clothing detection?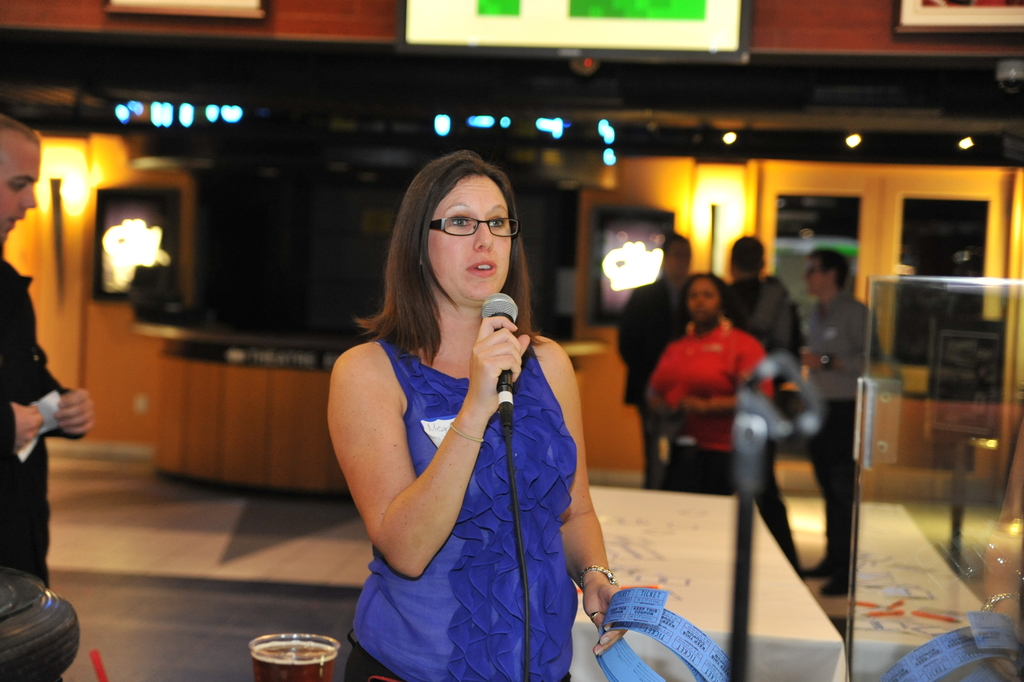
x1=0 y1=250 x2=75 y2=596
